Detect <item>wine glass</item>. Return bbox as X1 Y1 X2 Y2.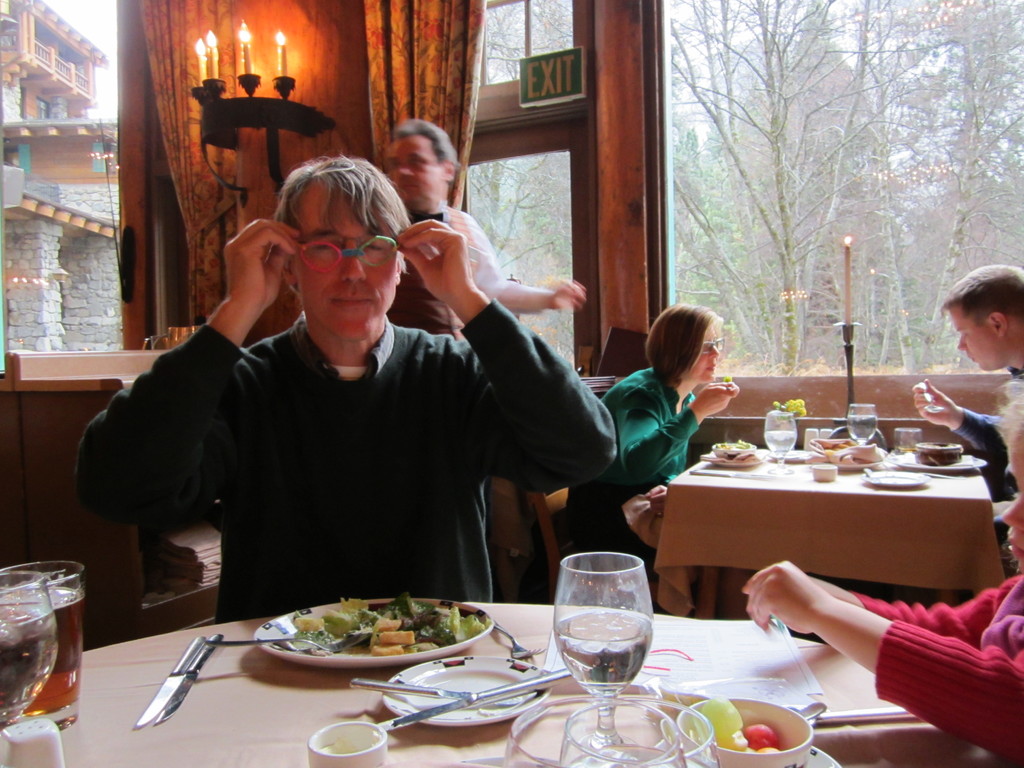
0 564 63 735.
